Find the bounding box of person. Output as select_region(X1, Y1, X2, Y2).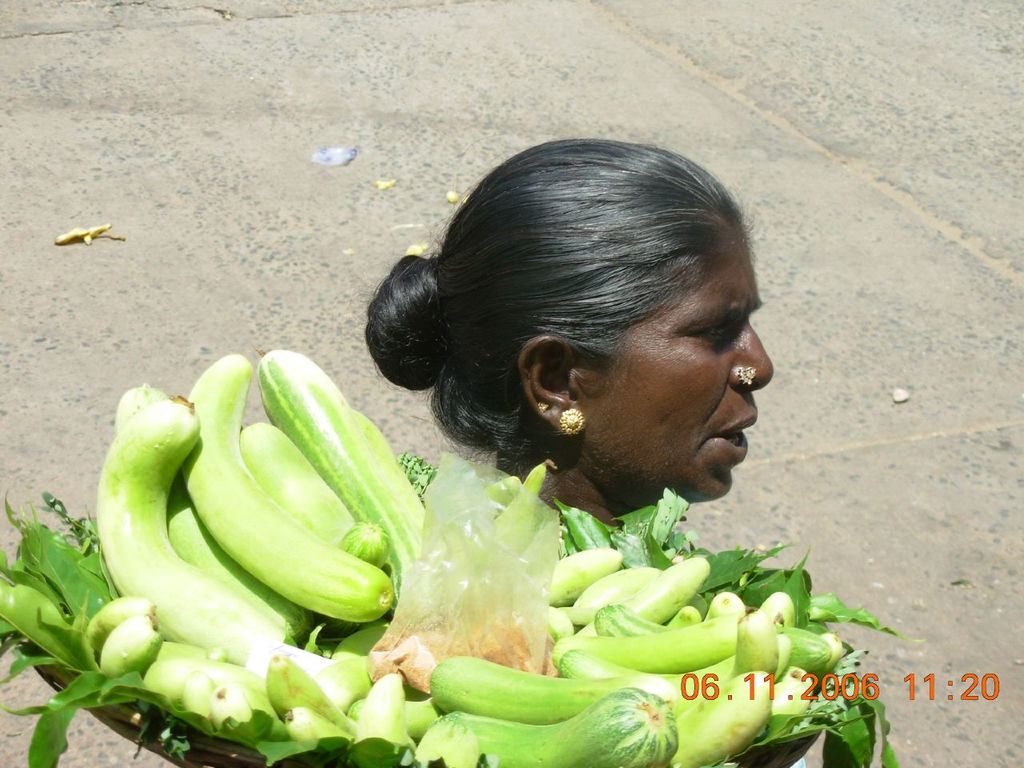
select_region(366, 140, 774, 530).
